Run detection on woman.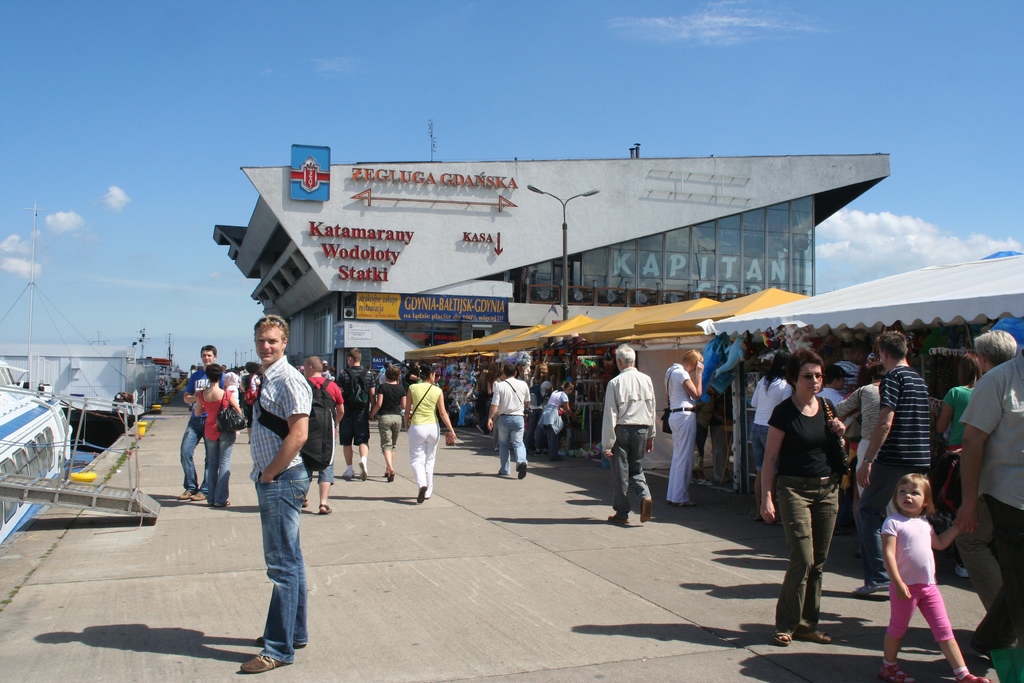
Result: pyautogui.locateOnScreen(401, 363, 460, 498).
